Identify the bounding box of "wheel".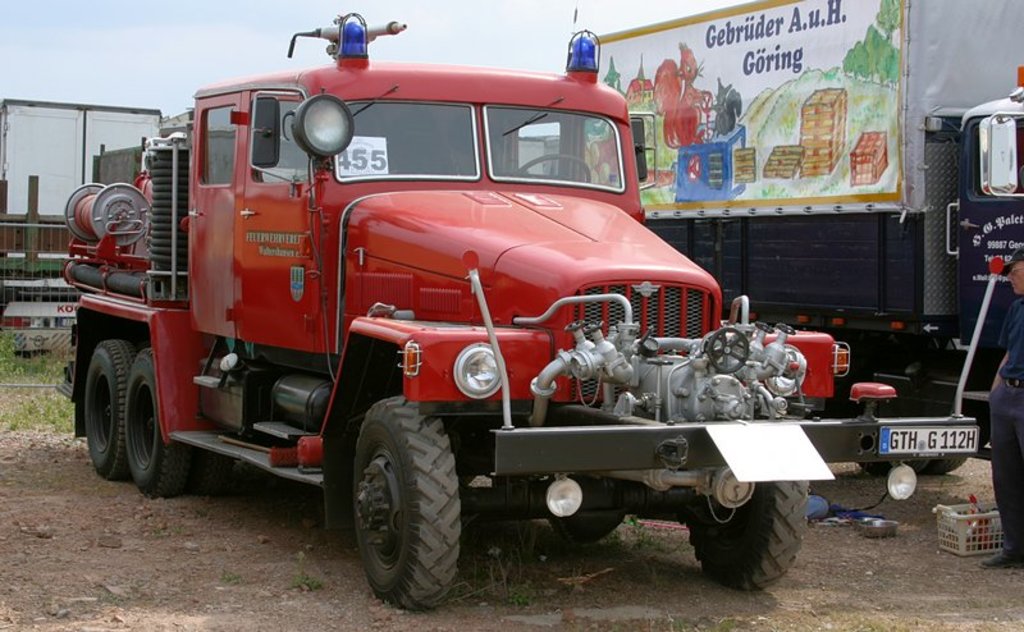
[left=861, top=459, right=969, bottom=481].
